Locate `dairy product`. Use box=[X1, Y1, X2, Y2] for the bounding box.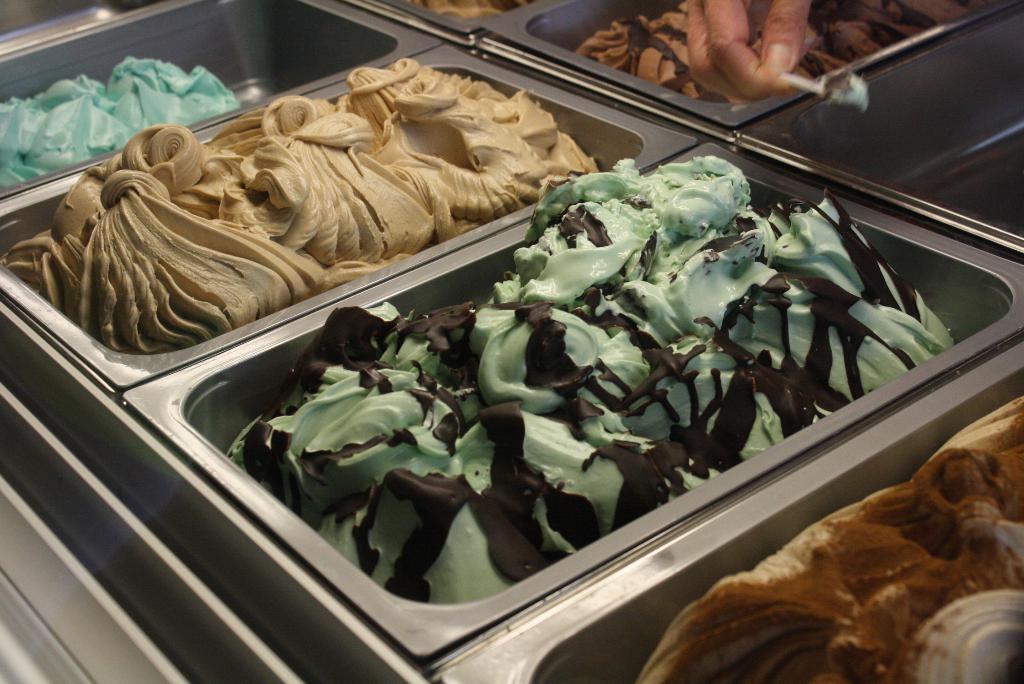
box=[414, 0, 502, 27].
